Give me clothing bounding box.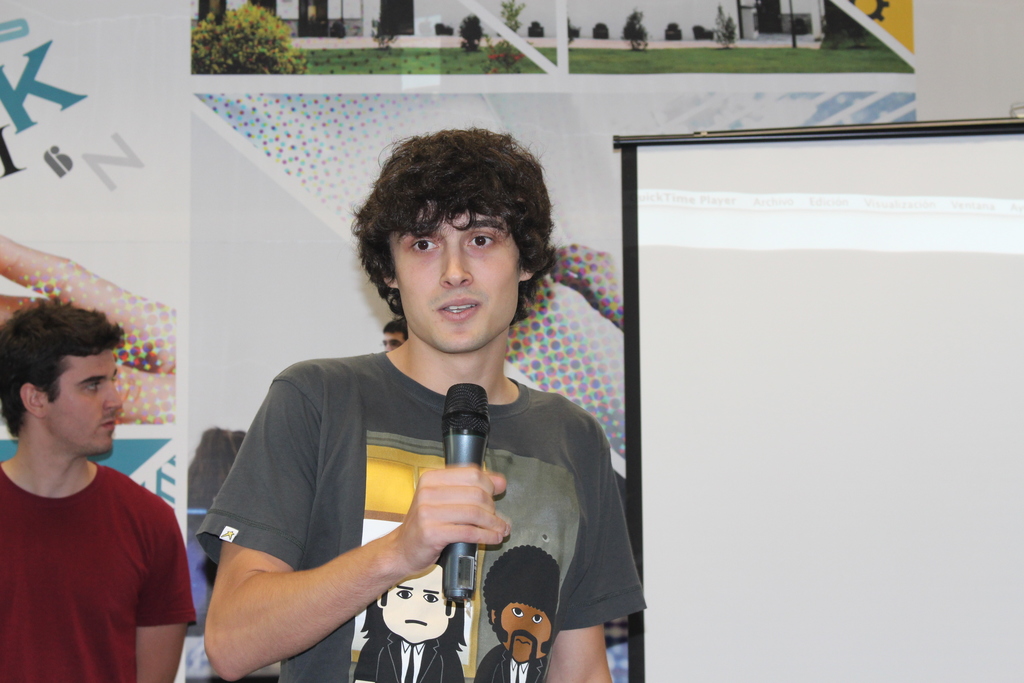
bbox=[0, 456, 192, 682].
